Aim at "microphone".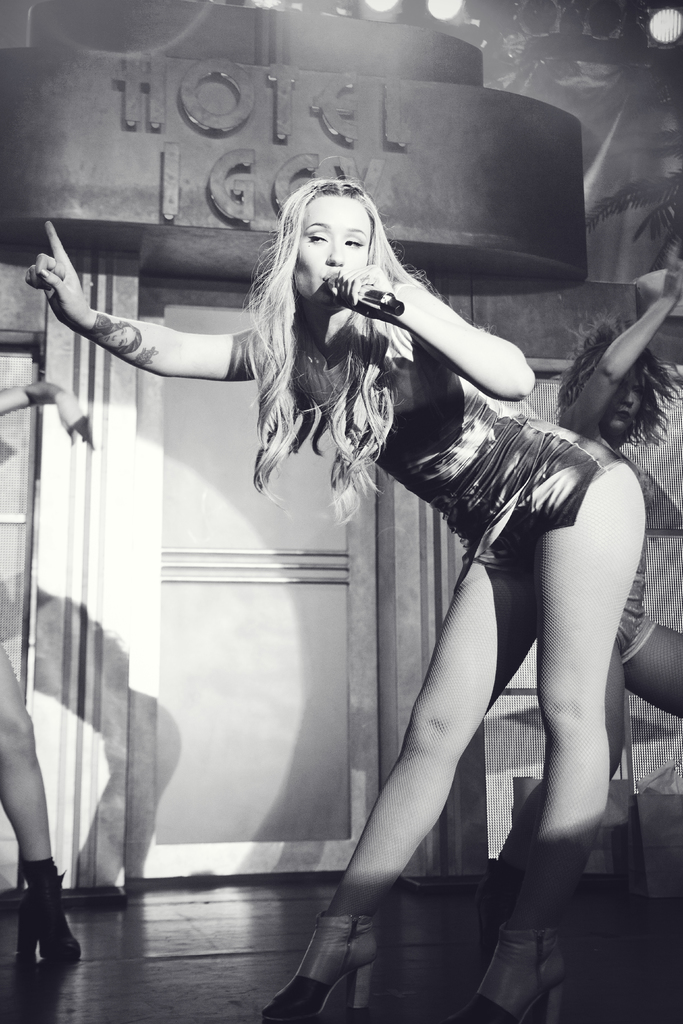
Aimed at BBox(324, 265, 402, 317).
